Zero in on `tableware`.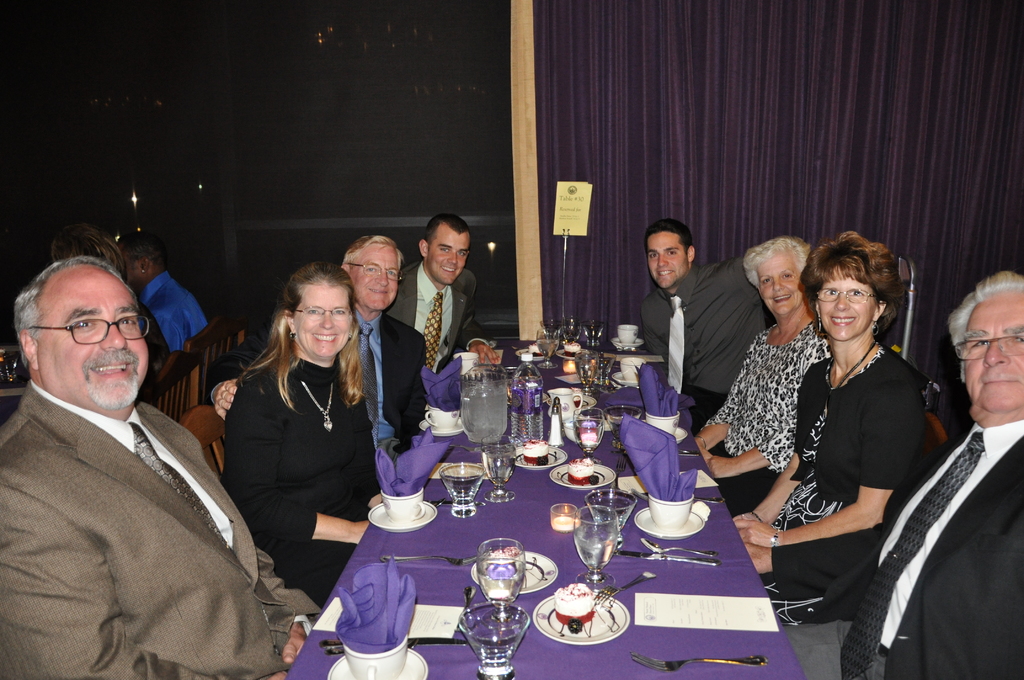
Zeroed in: Rect(616, 327, 639, 344).
